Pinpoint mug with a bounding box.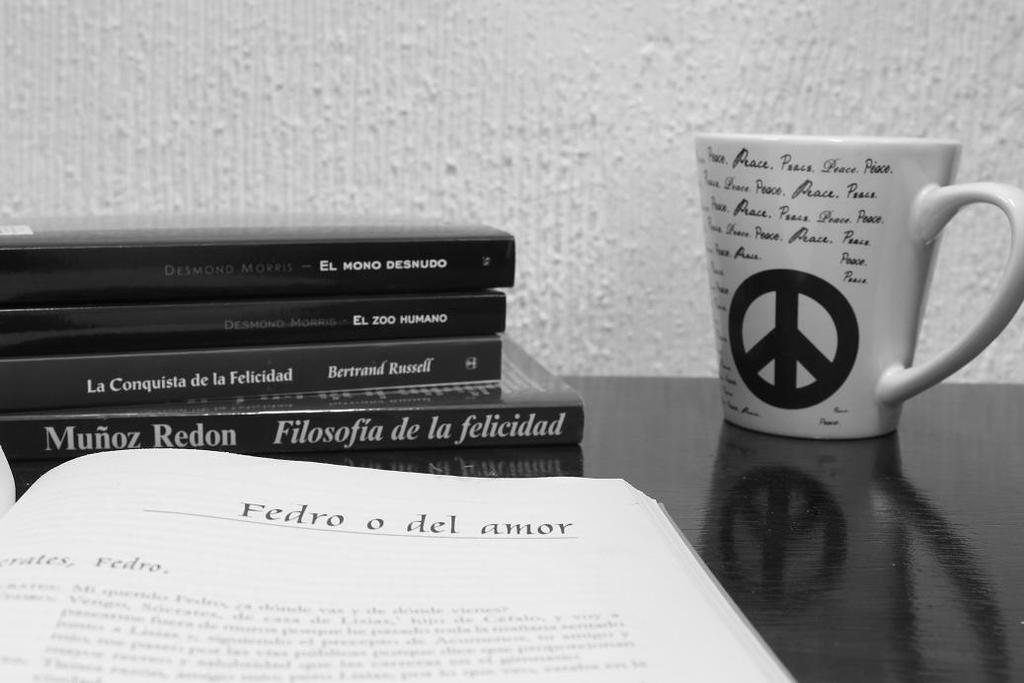
693 133 1023 443.
